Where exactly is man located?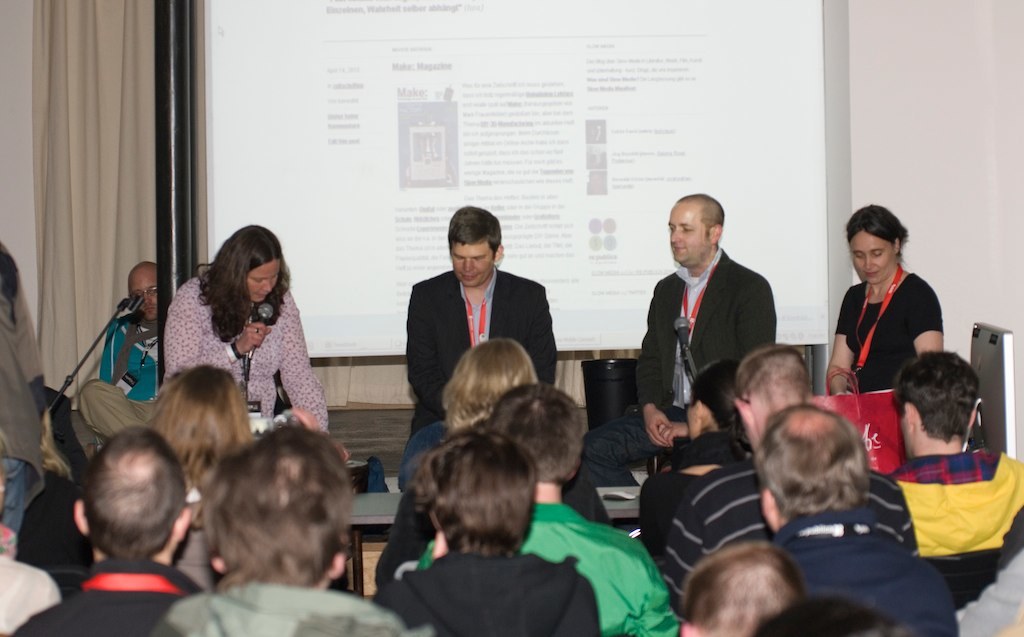
Its bounding box is (left=633, top=196, right=790, bottom=462).
